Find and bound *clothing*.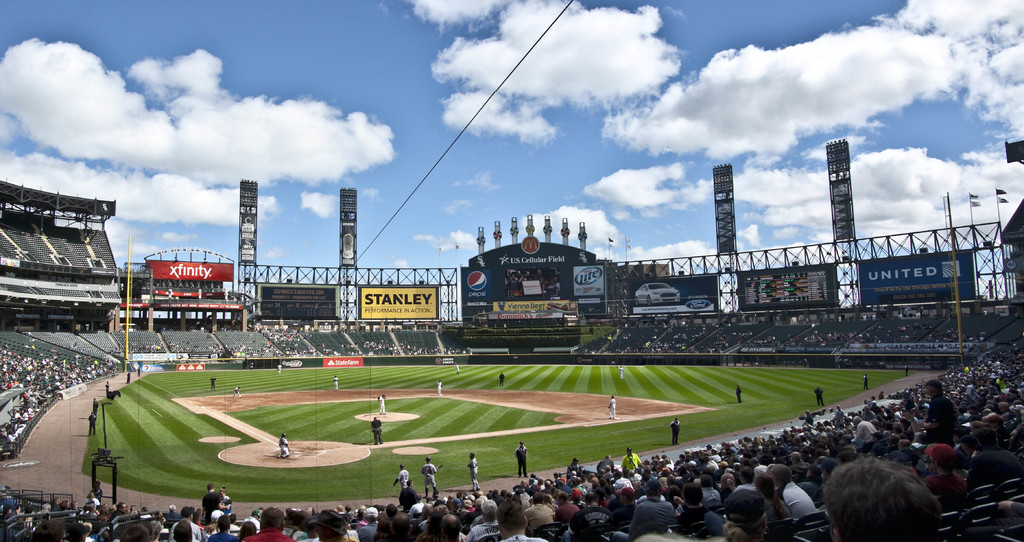
Bound: [398, 493, 420, 504].
